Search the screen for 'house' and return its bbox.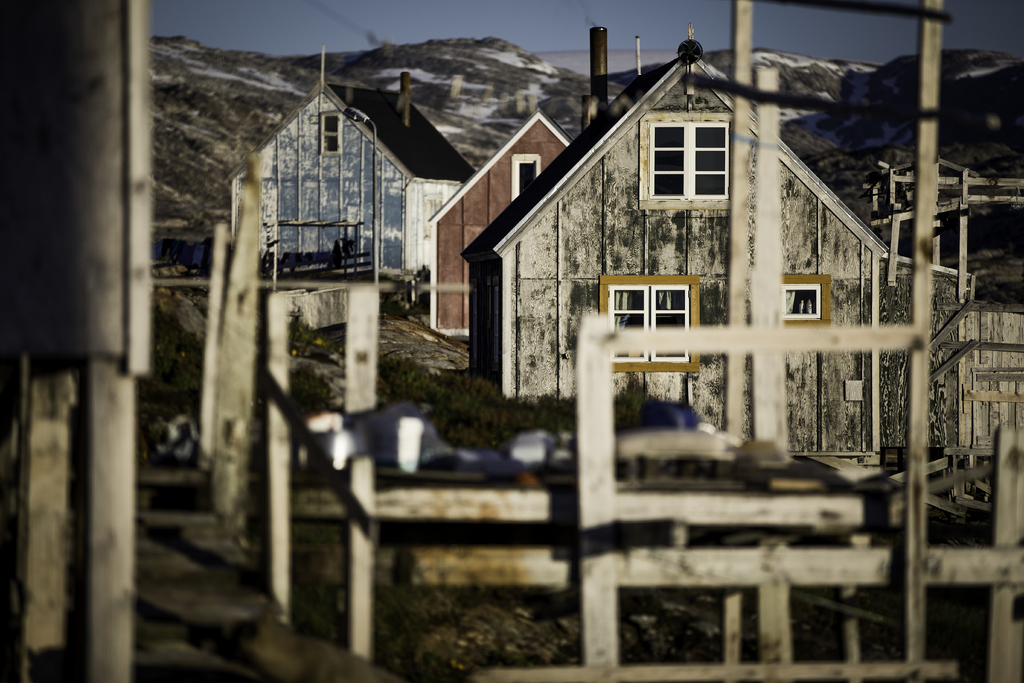
Found: <box>414,110,569,338</box>.
